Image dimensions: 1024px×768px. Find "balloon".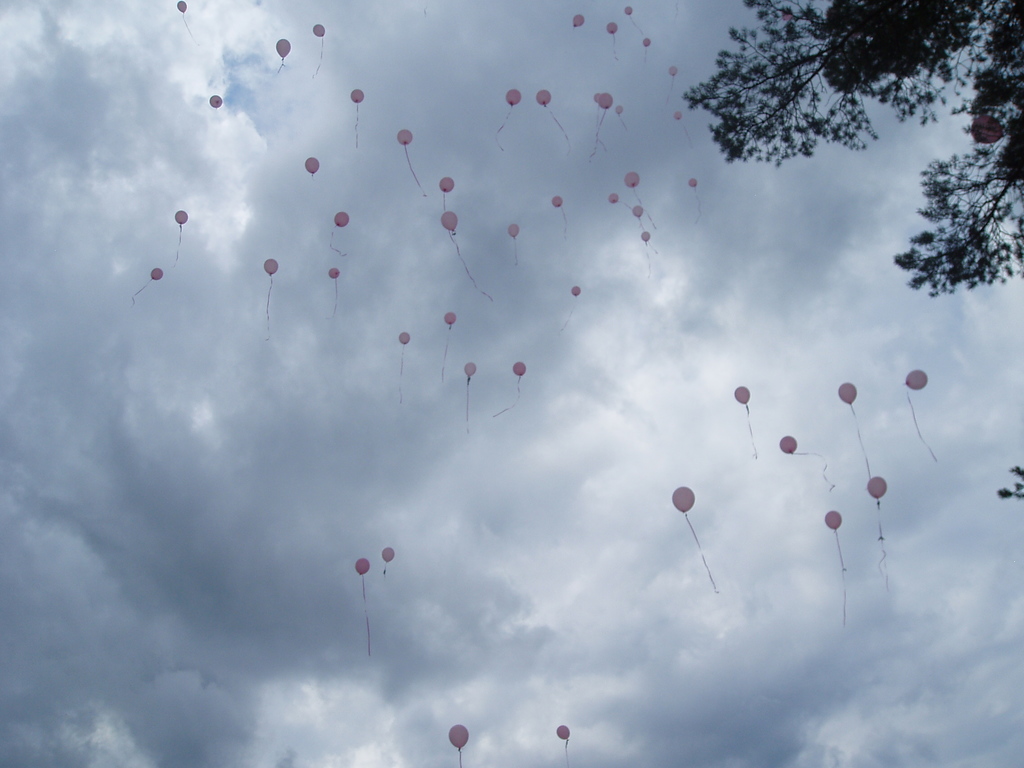
rect(609, 192, 620, 205).
